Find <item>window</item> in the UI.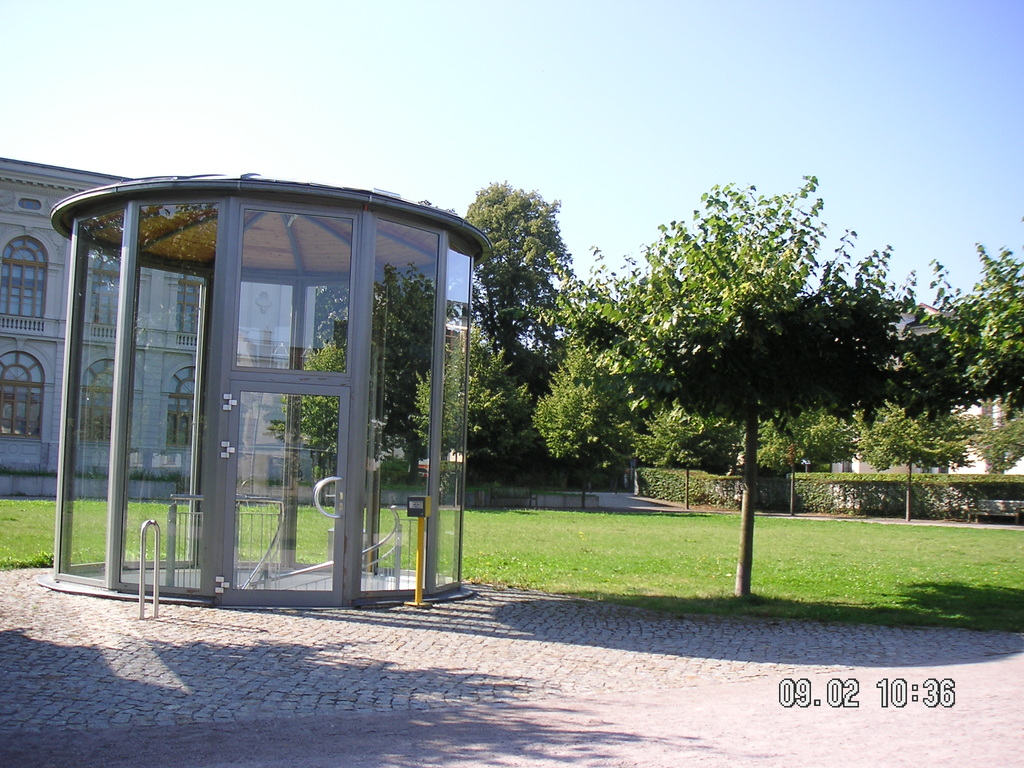
UI element at l=0, t=348, r=42, b=434.
